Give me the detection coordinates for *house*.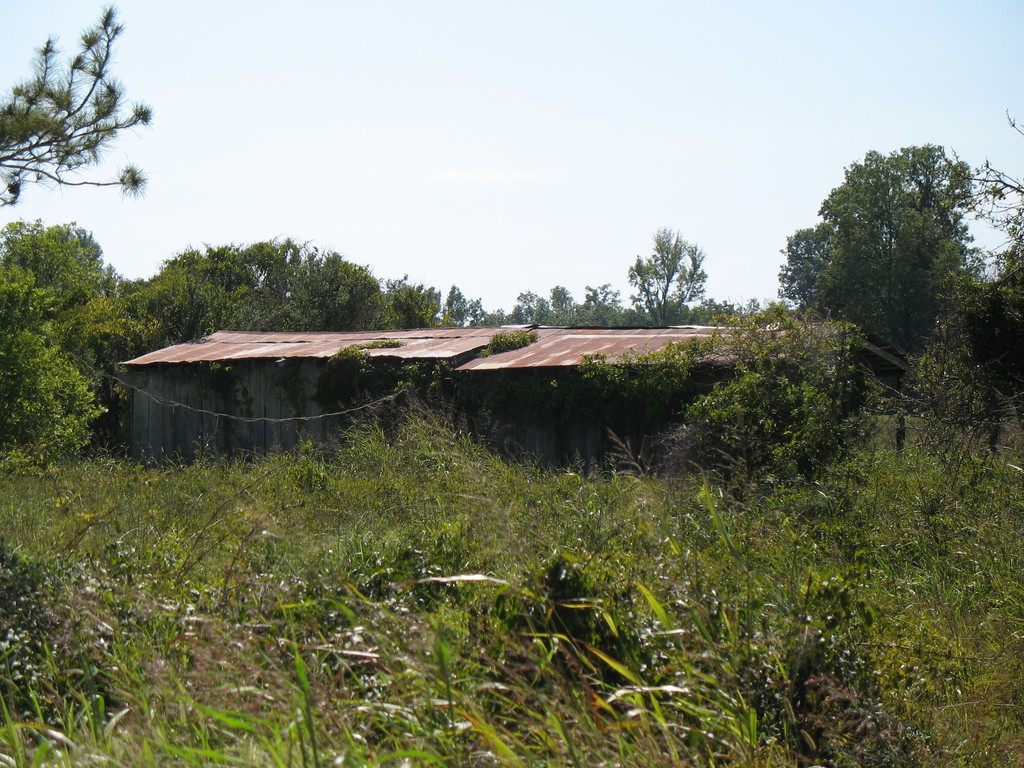
locate(110, 321, 863, 478).
